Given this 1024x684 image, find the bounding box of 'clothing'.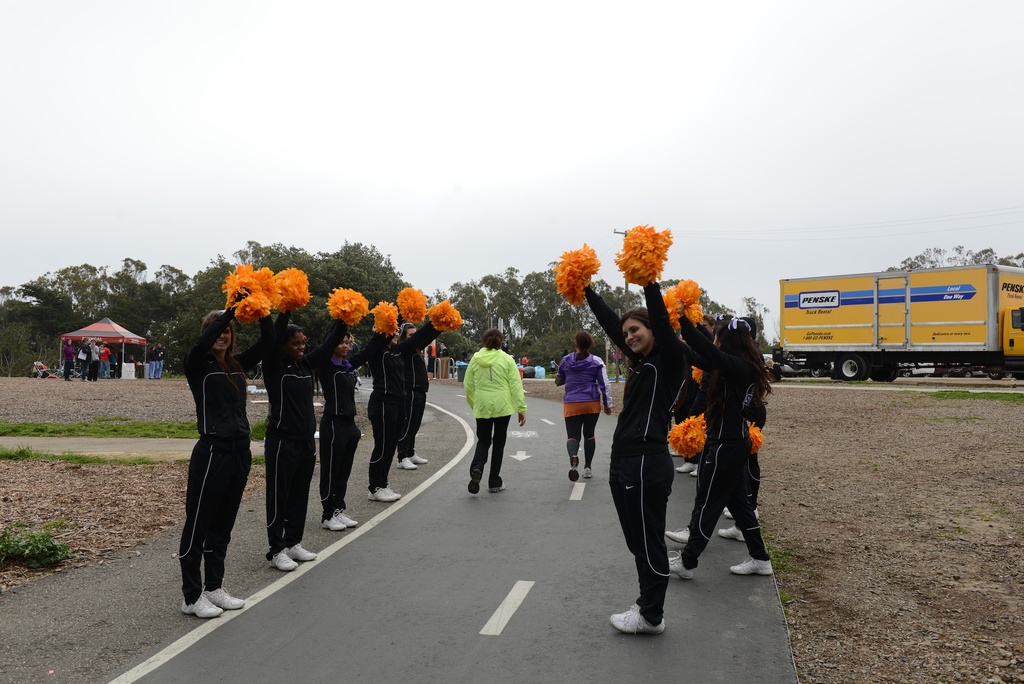
<box>266,319,319,565</box>.
